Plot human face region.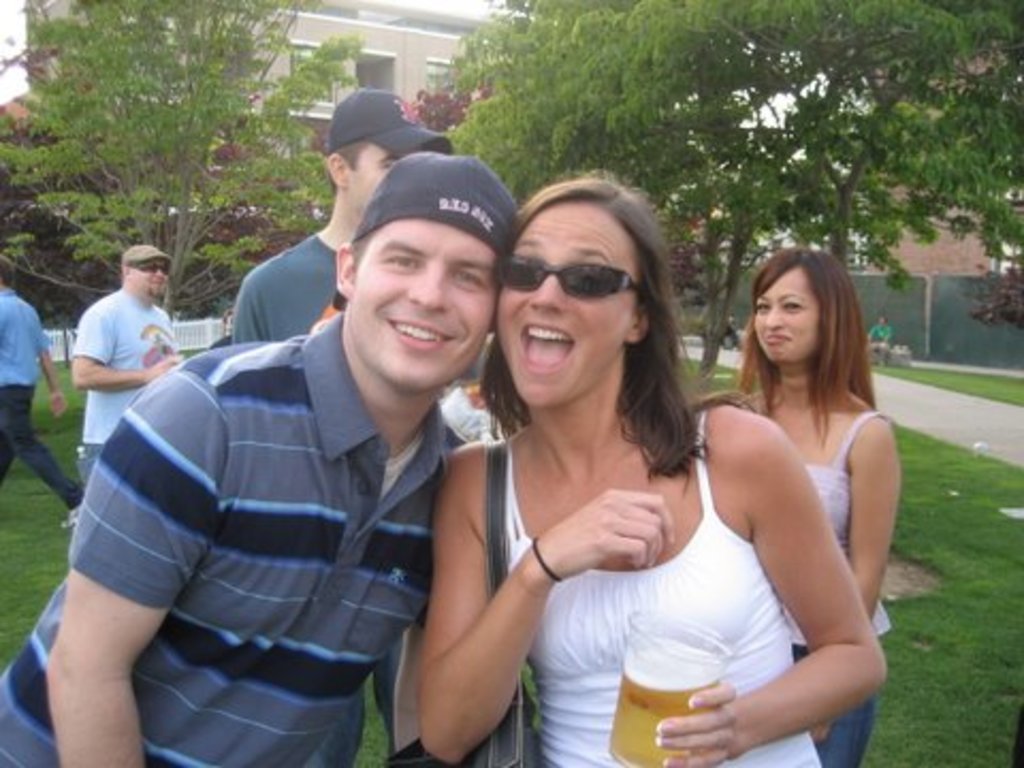
Plotted at (x1=755, y1=265, x2=821, y2=371).
